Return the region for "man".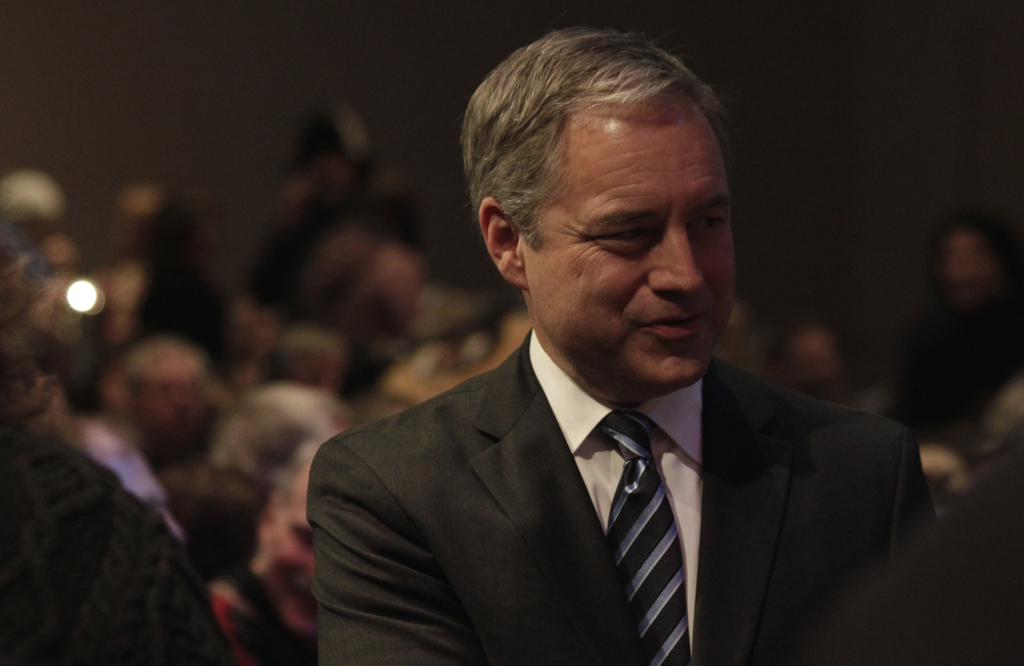
bbox=(207, 439, 328, 665).
